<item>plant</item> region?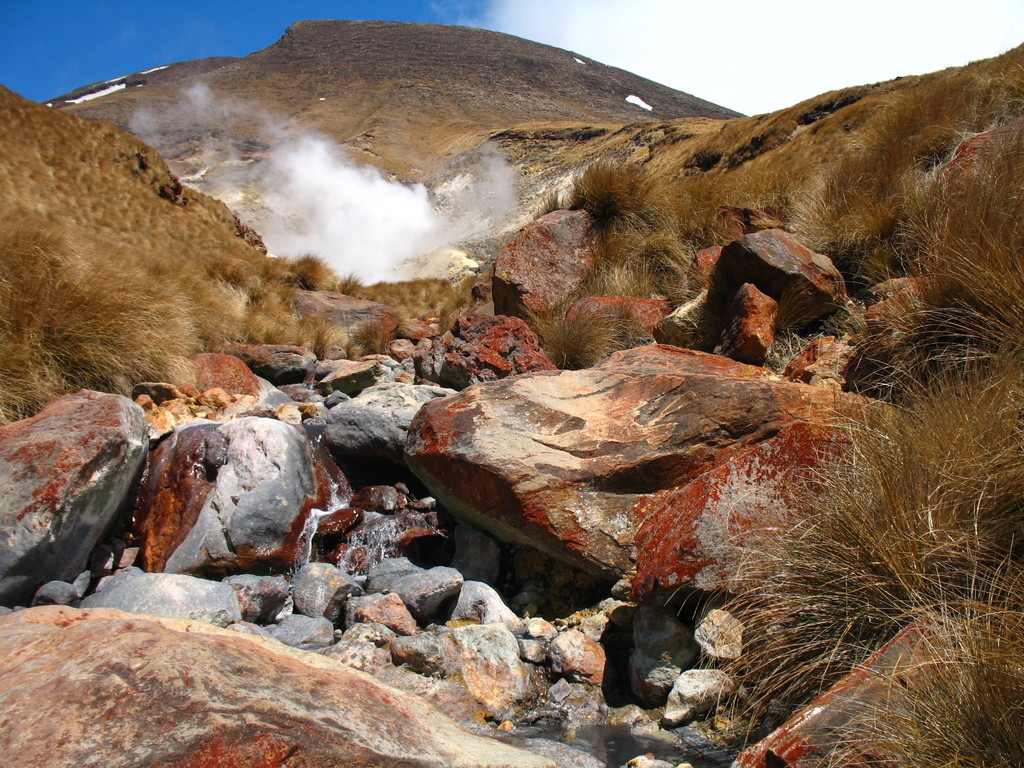
208,246,253,283
